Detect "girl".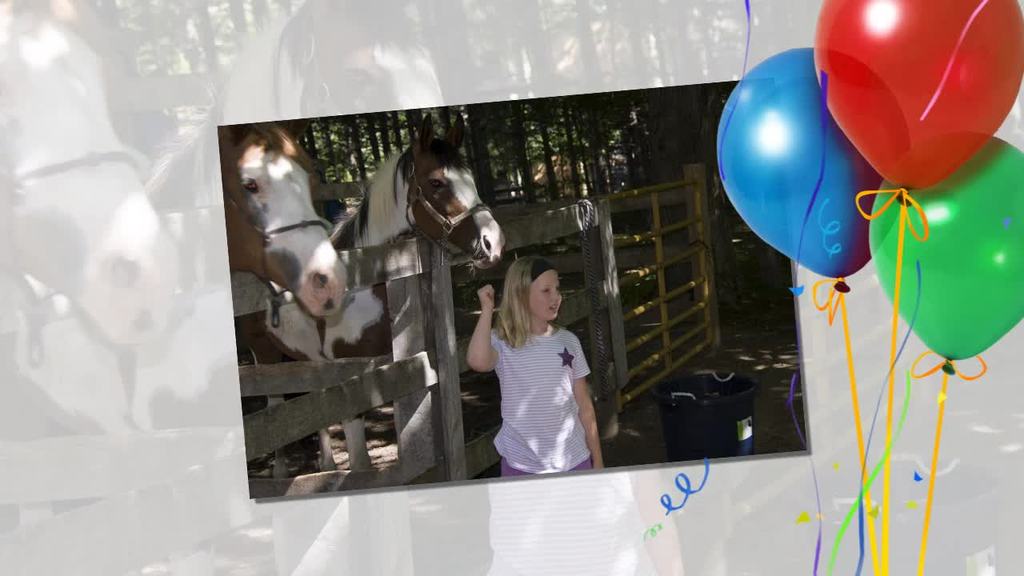
Detected at {"left": 467, "top": 254, "right": 605, "bottom": 475}.
